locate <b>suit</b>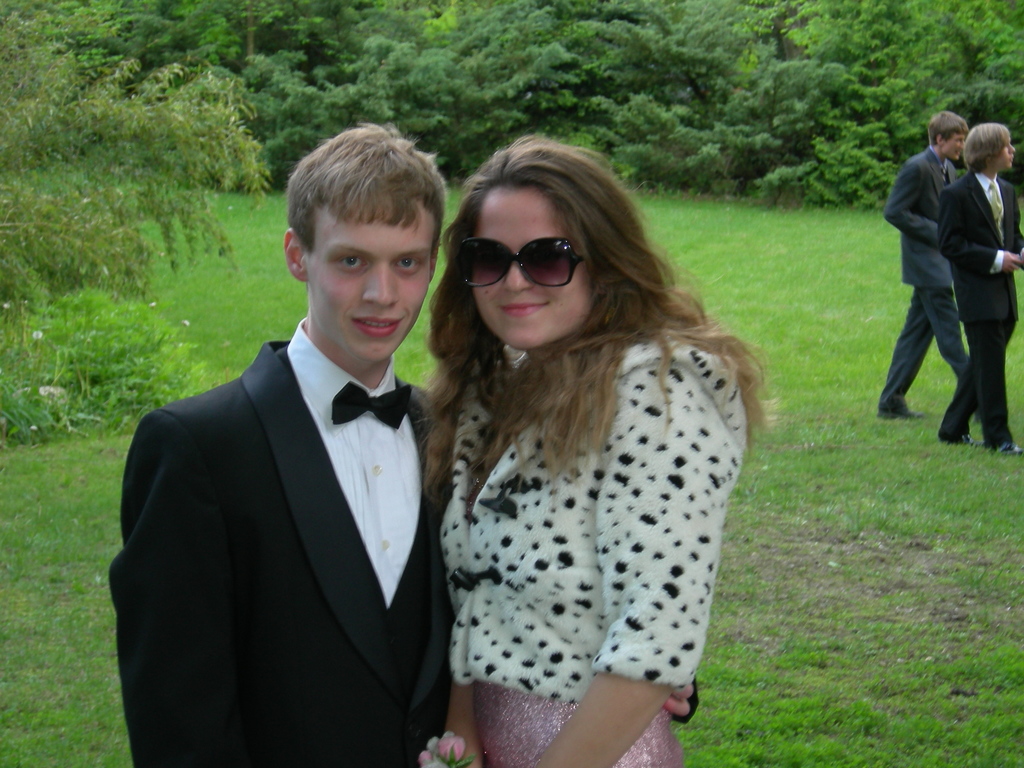
select_region(113, 214, 449, 765)
